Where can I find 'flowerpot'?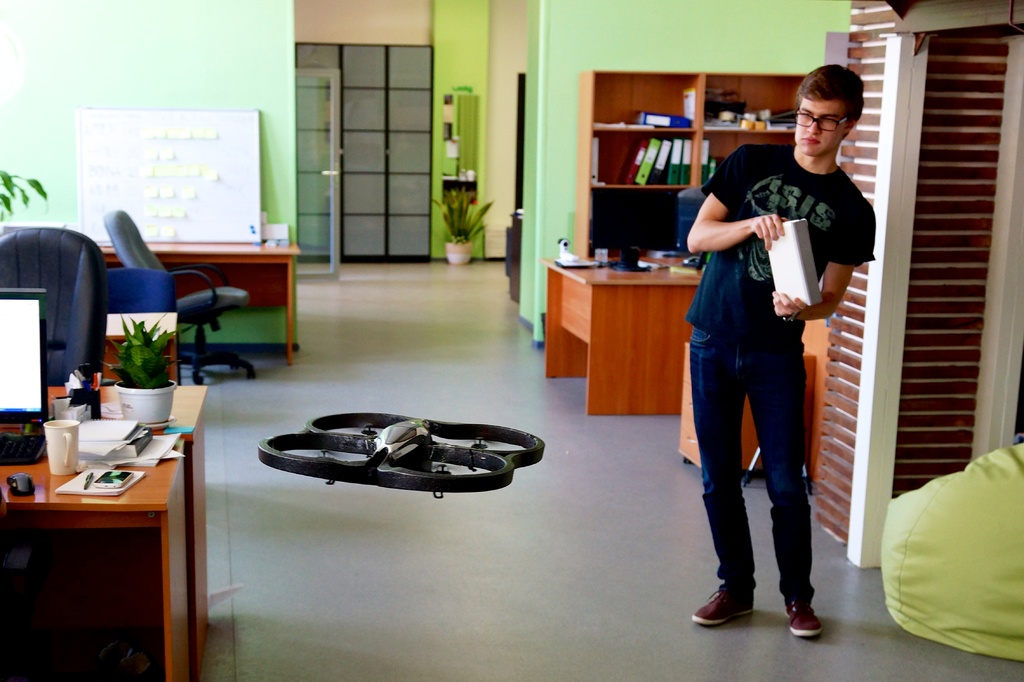
You can find it at [114, 380, 178, 424].
